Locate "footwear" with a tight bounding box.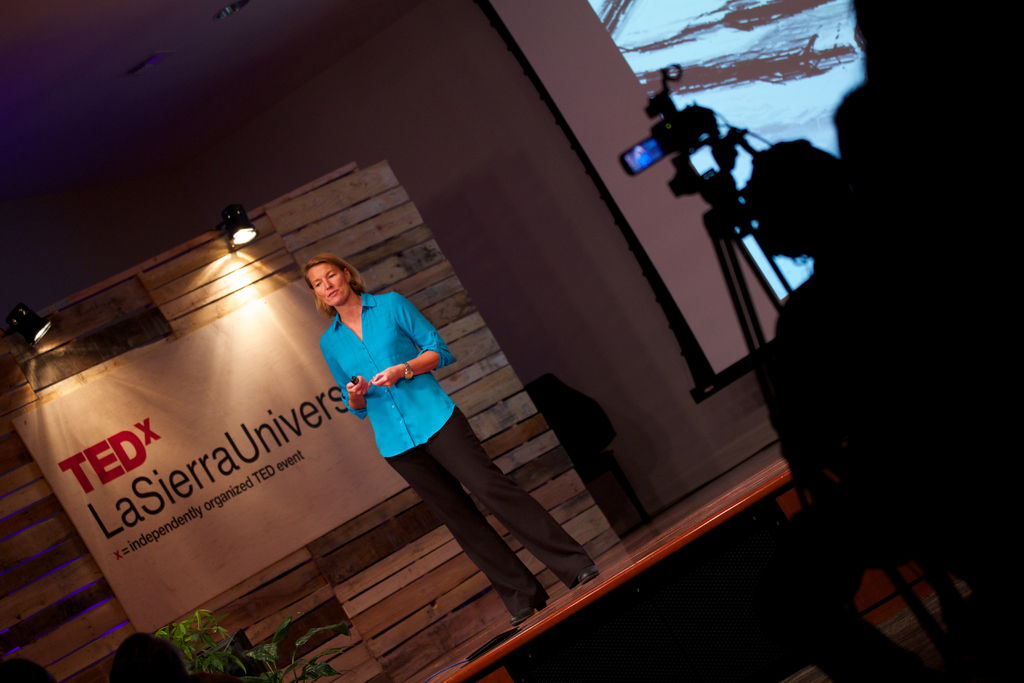
[left=509, top=584, right=548, bottom=625].
